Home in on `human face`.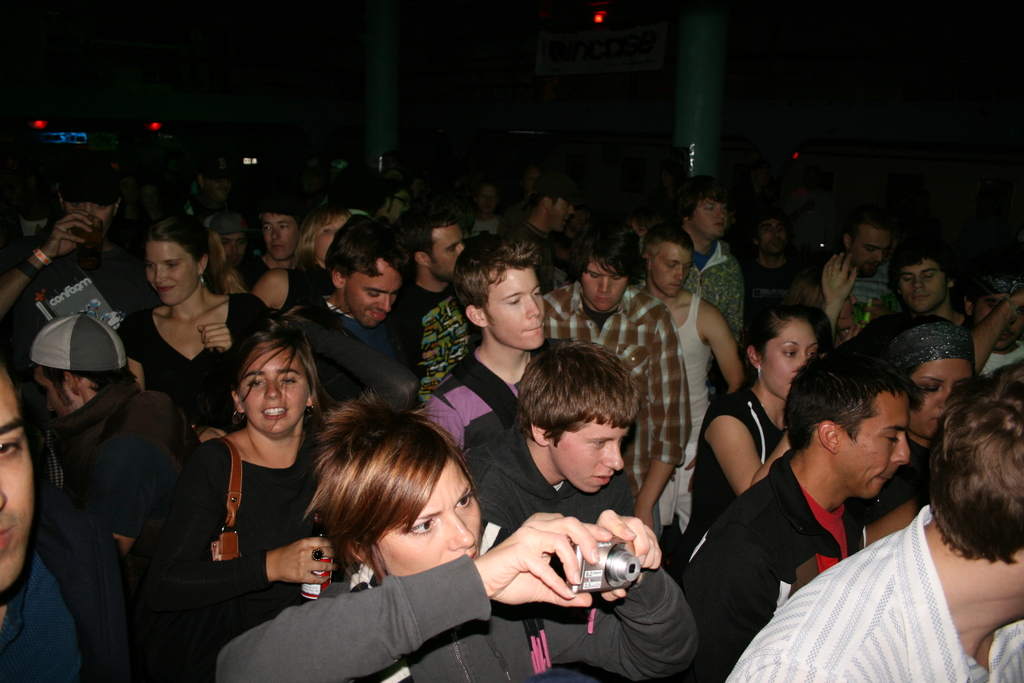
Homed in at <region>145, 244, 200, 304</region>.
